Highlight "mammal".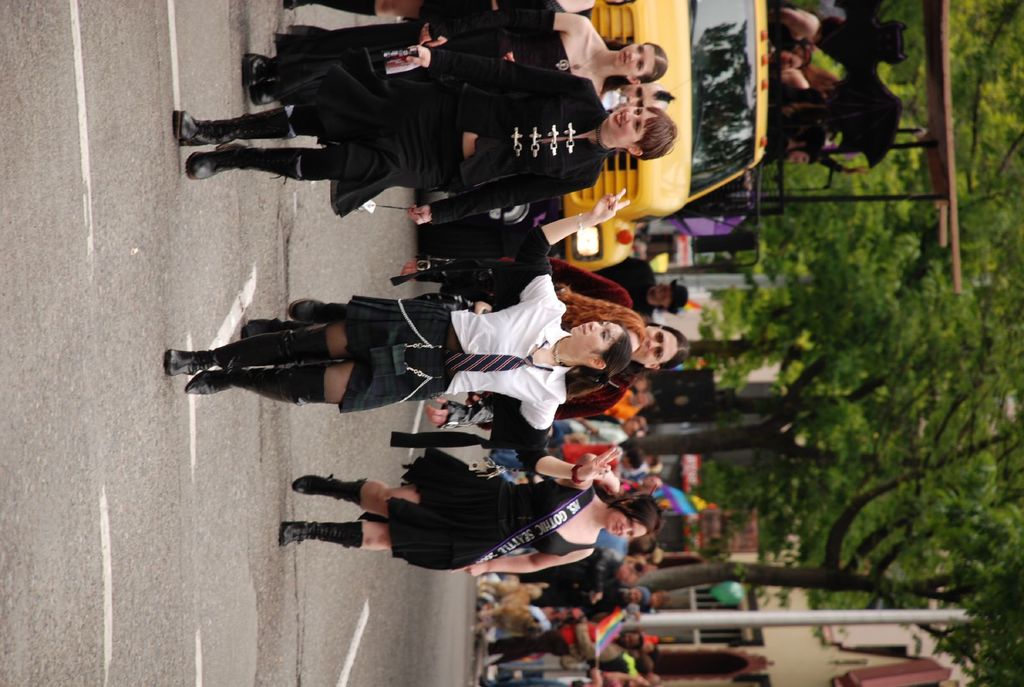
Highlighted region: <bbox>284, 0, 636, 23</bbox>.
